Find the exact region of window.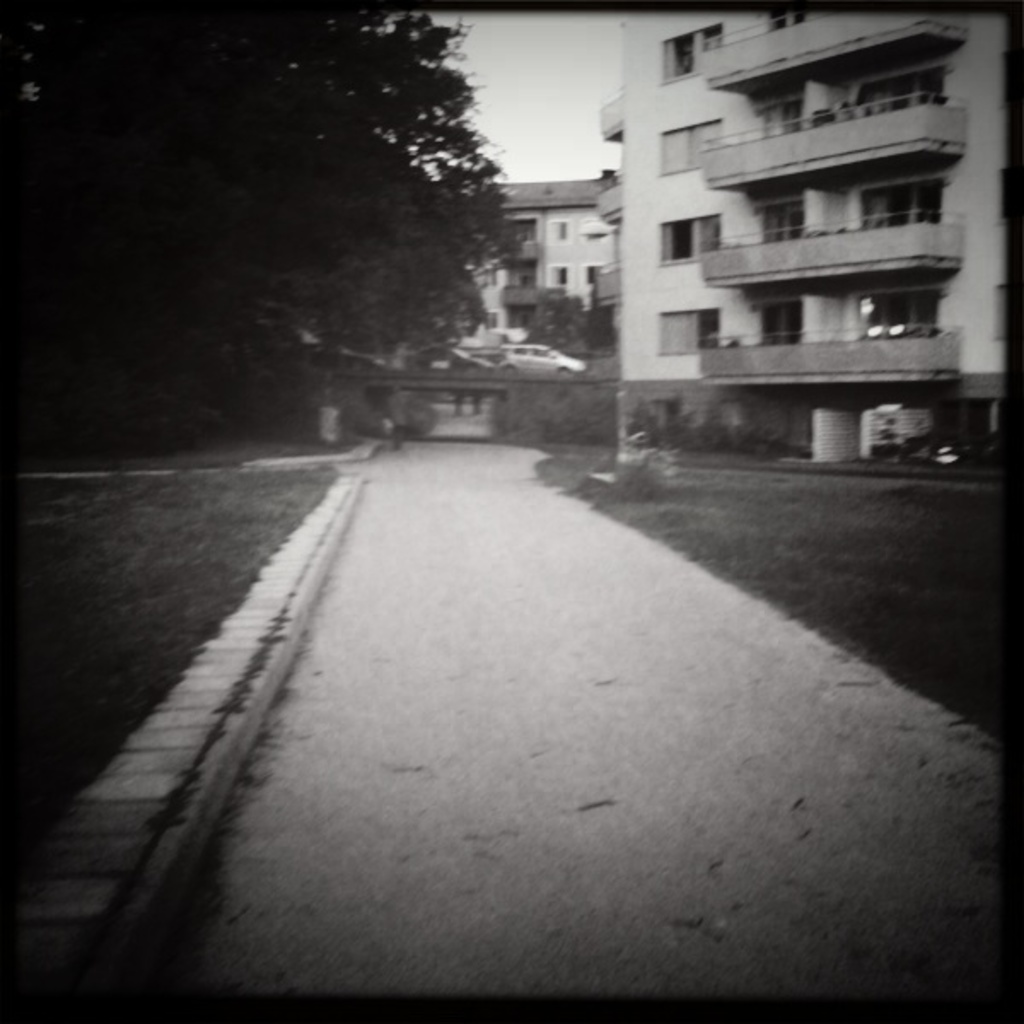
Exact region: select_region(659, 111, 730, 172).
